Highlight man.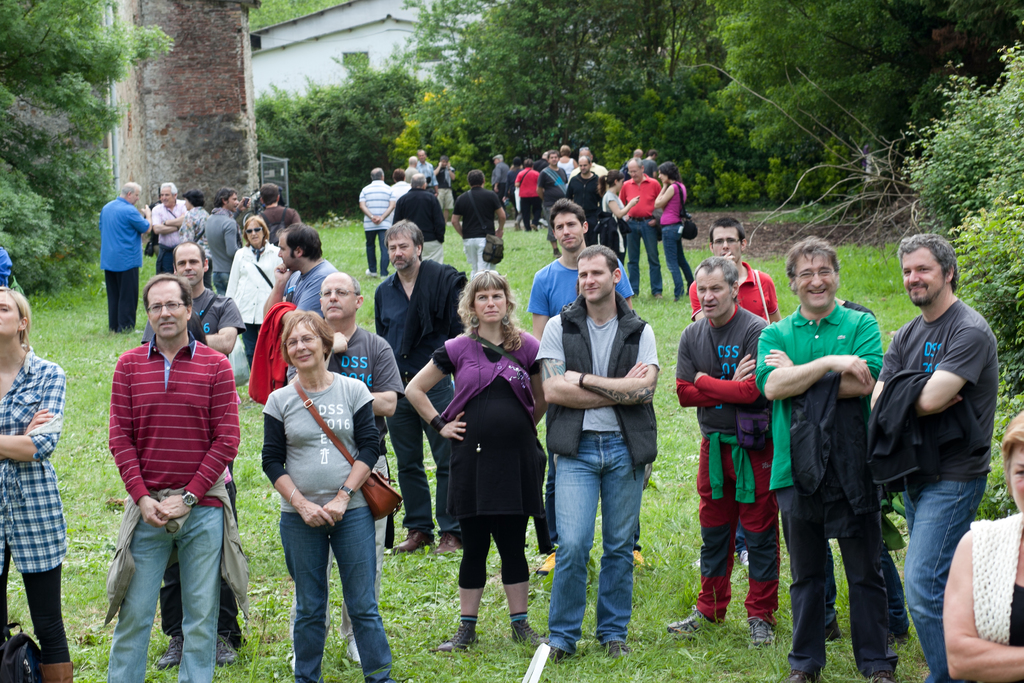
Highlighted region: (873, 230, 1000, 682).
